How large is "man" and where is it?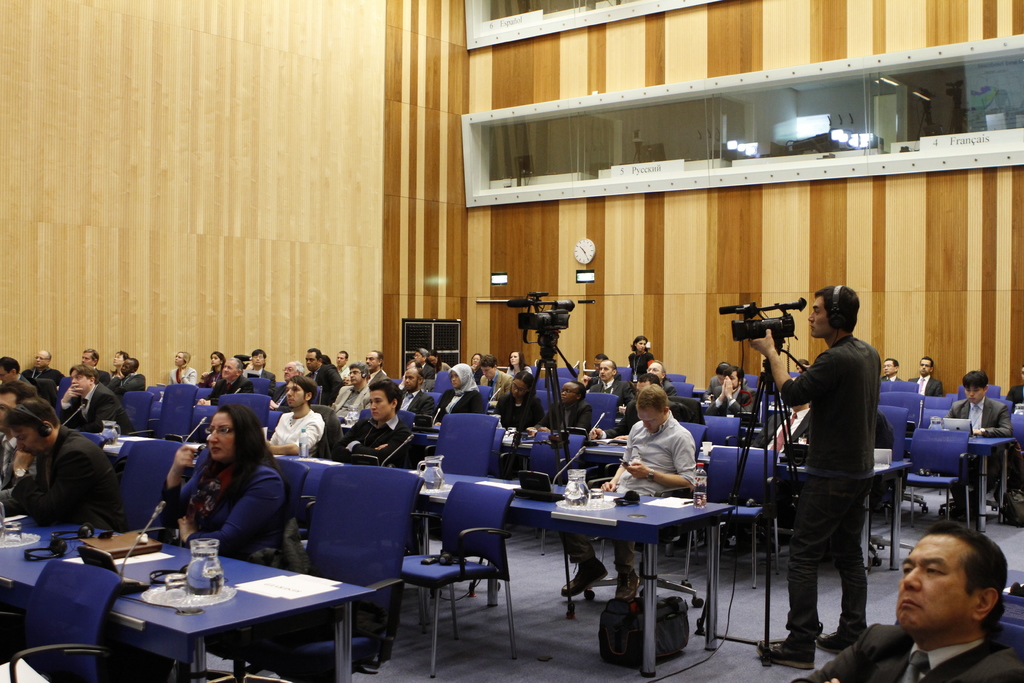
Bounding box: l=255, t=372, r=326, b=462.
